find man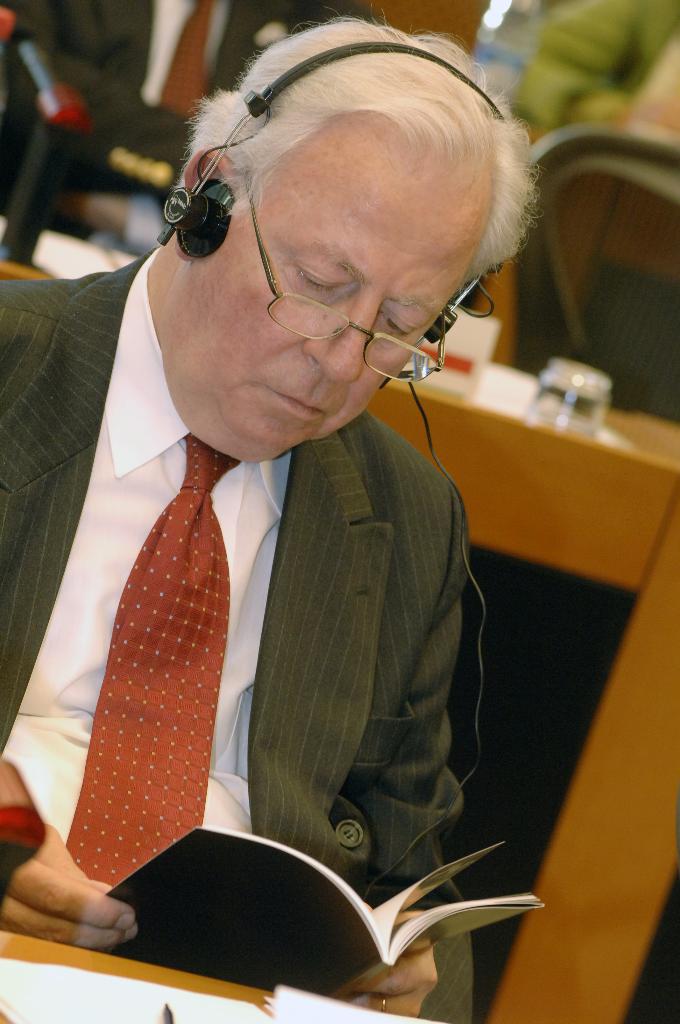
left=1, top=68, right=571, bottom=998
